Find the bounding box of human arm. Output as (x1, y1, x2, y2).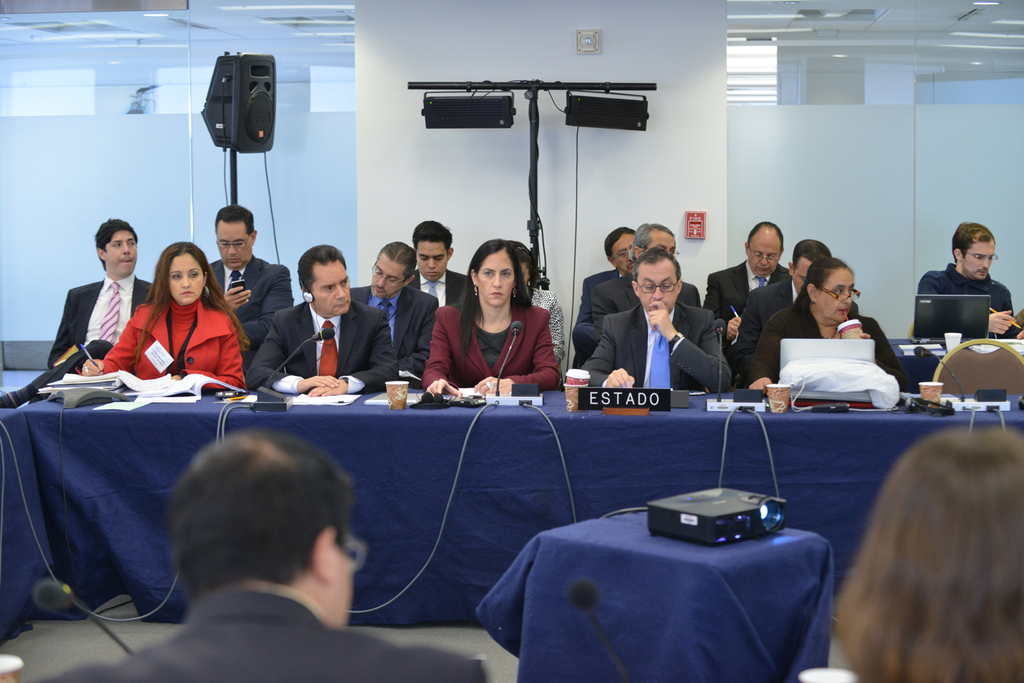
(547, 299, 565, 365).
